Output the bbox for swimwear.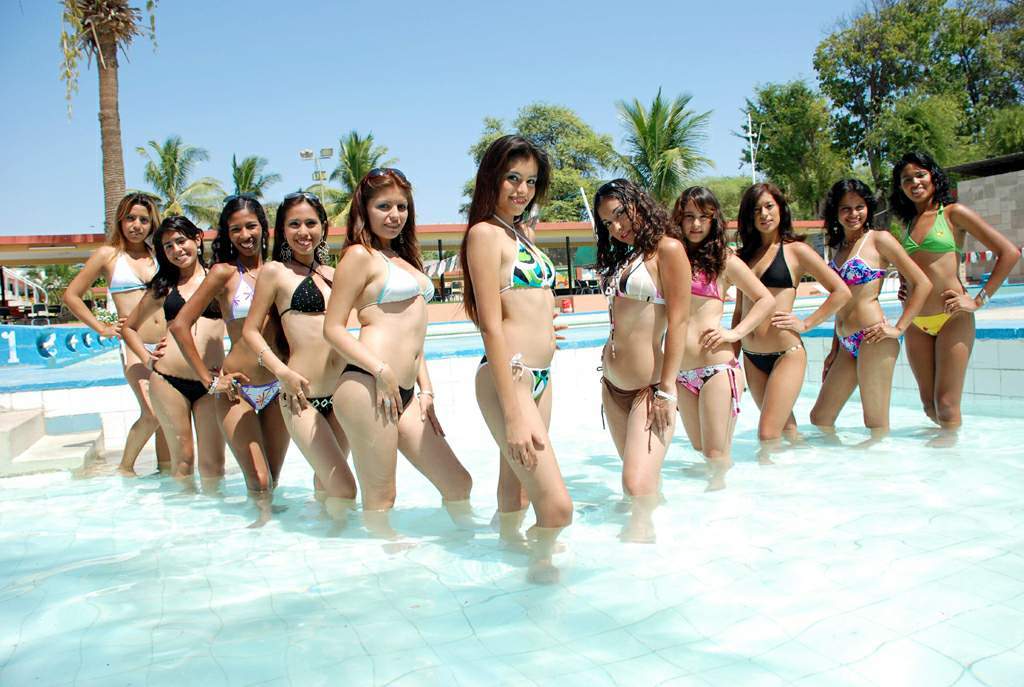
bbox=(913, 308, 962, 338).
